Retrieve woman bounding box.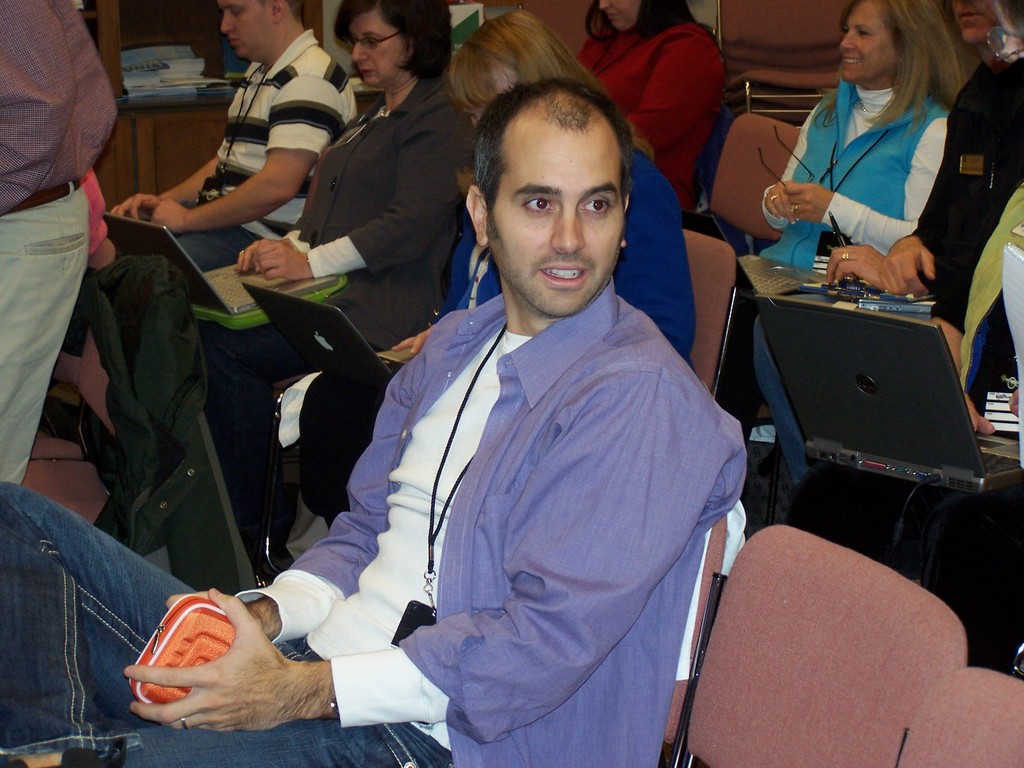
Bounding box: (731, 0, 1008, 289).
